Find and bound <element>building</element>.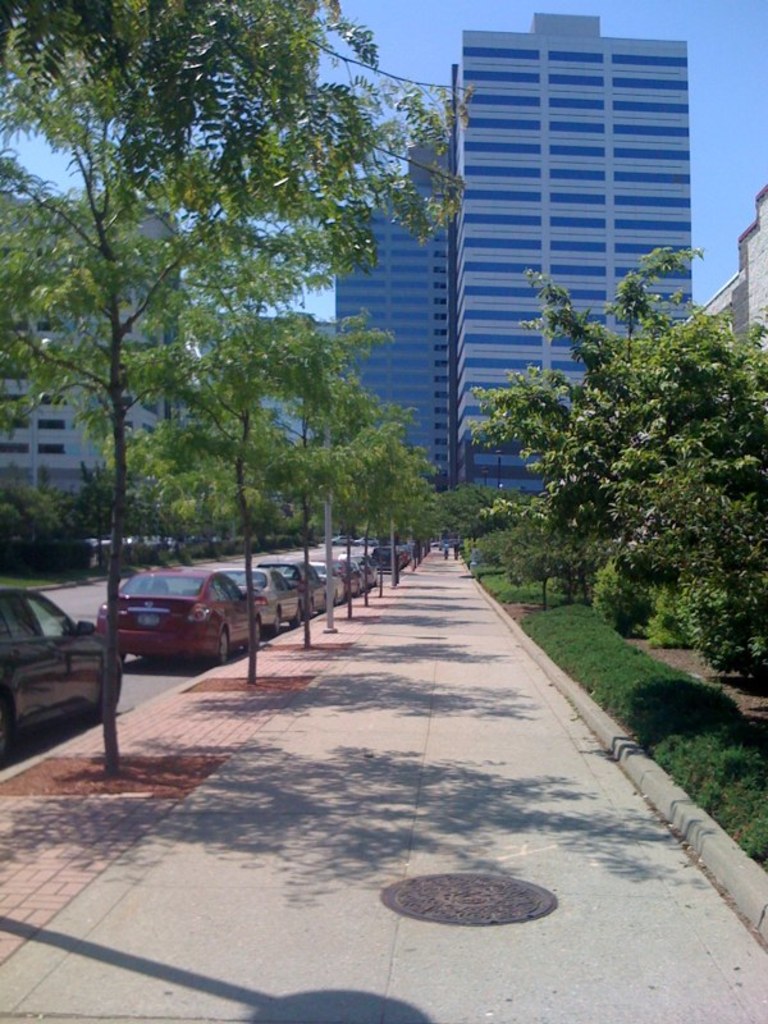
Bound: bbox(0, 206, 193, 508).
